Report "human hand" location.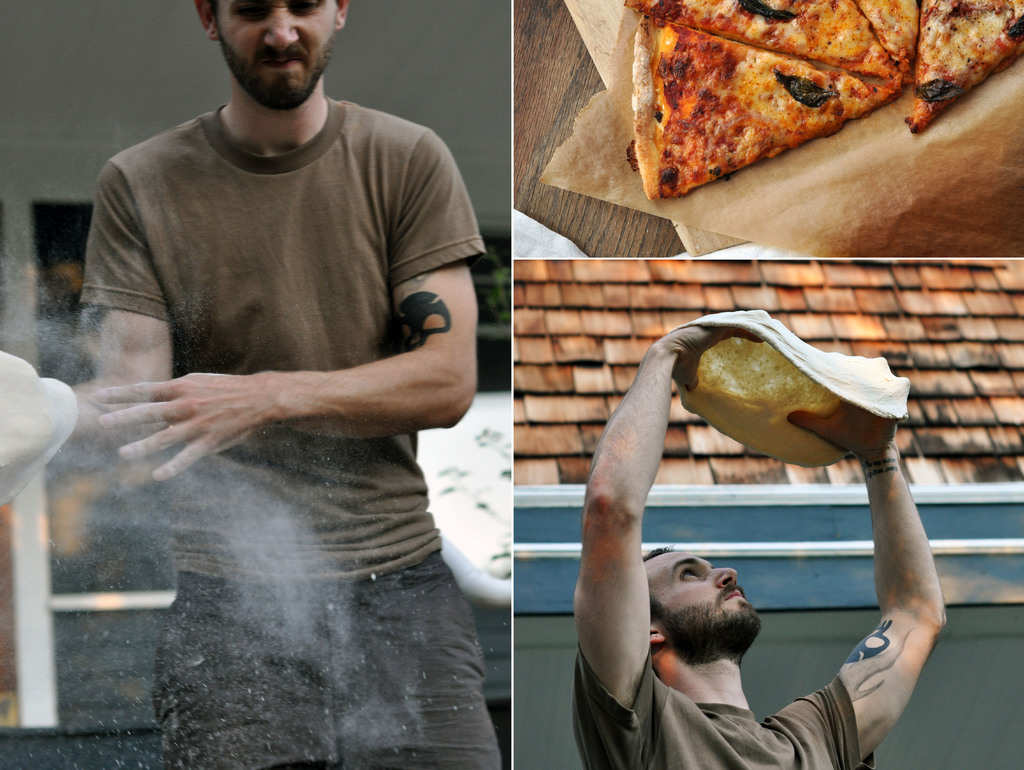
Report: <region>655, 323, 767, 392</region>.
